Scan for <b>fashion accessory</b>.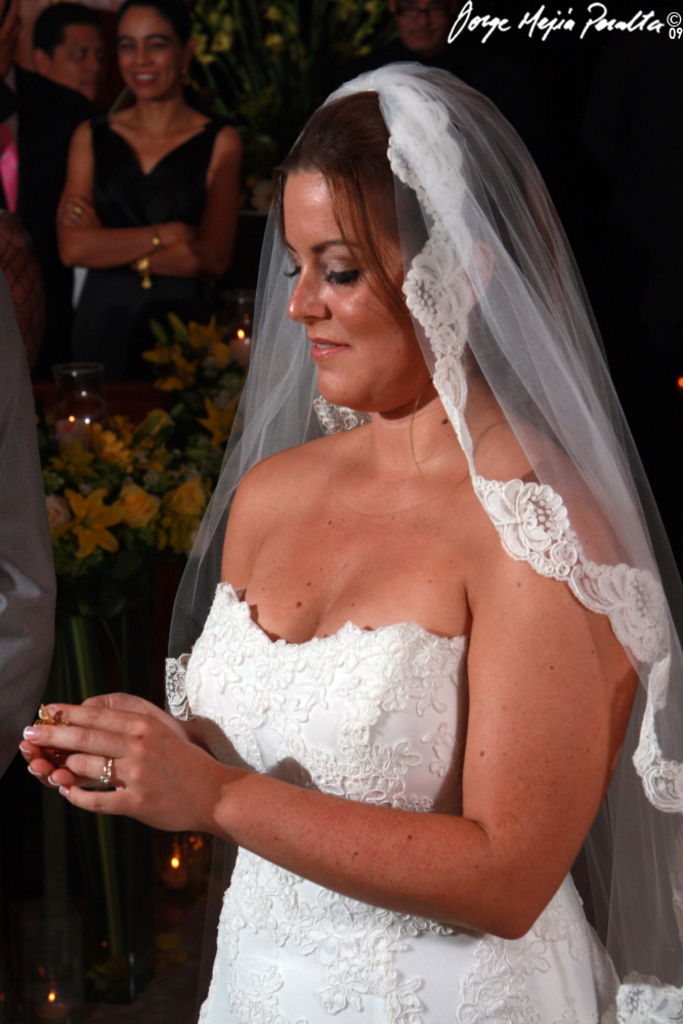
Scan result: (99,756,117,785).
